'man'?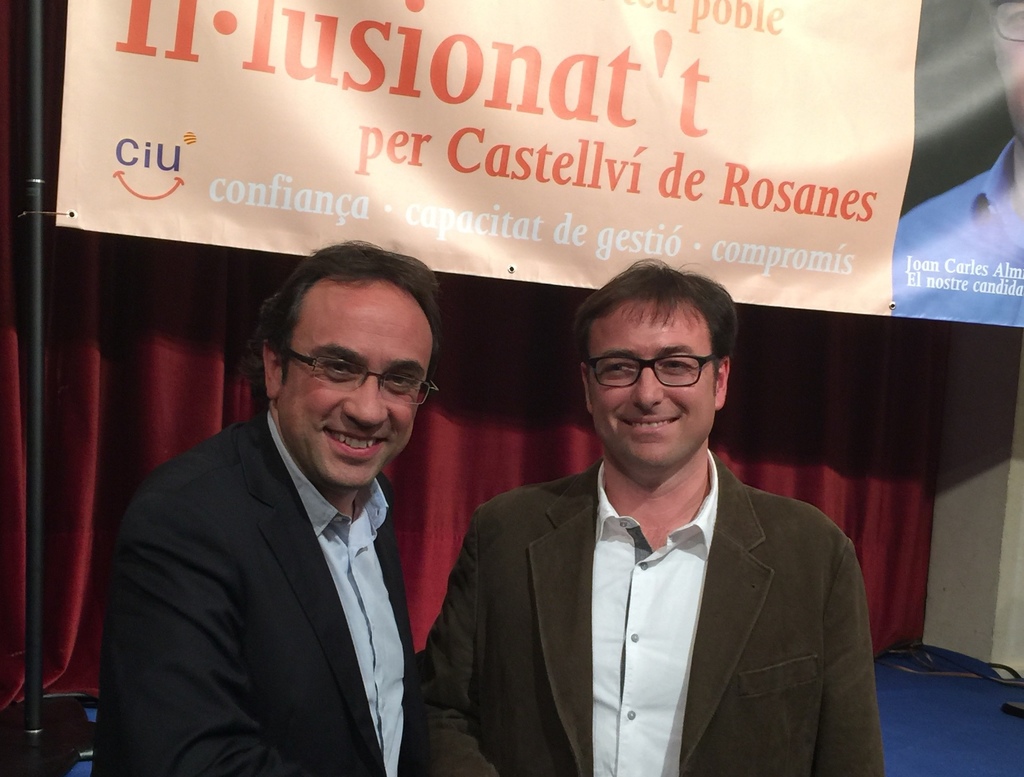
box=[414, 257, 890, 776]
